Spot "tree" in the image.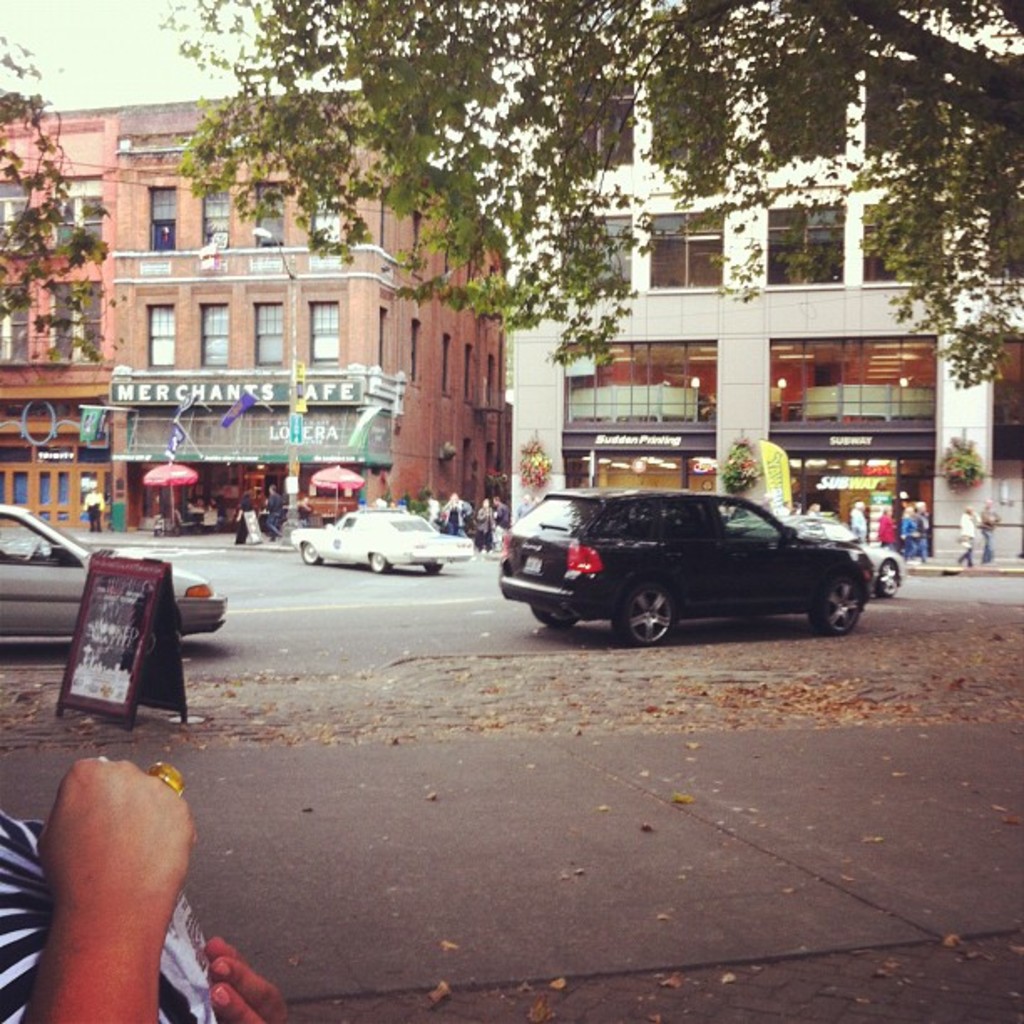
"tree" found at crop(0, 35, 127, 380).
